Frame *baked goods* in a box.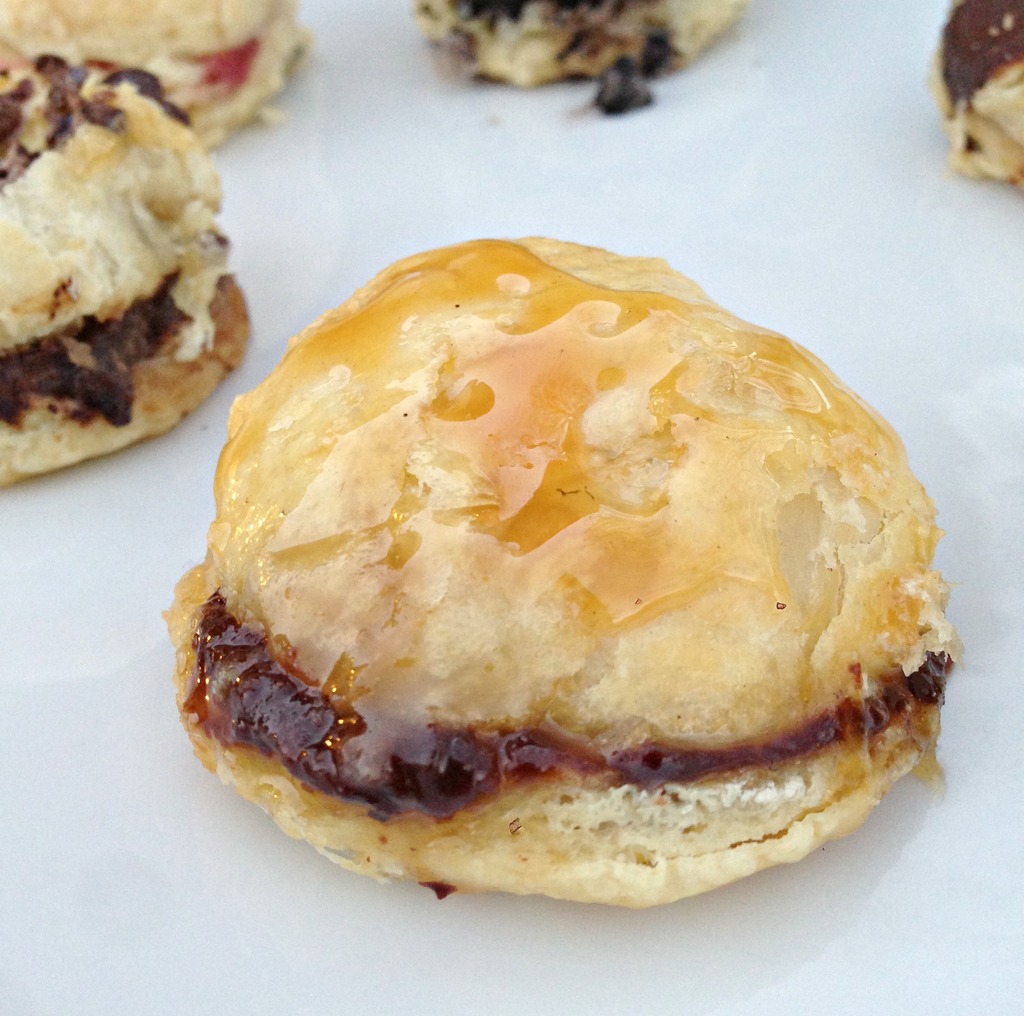
426,0,730,100.
